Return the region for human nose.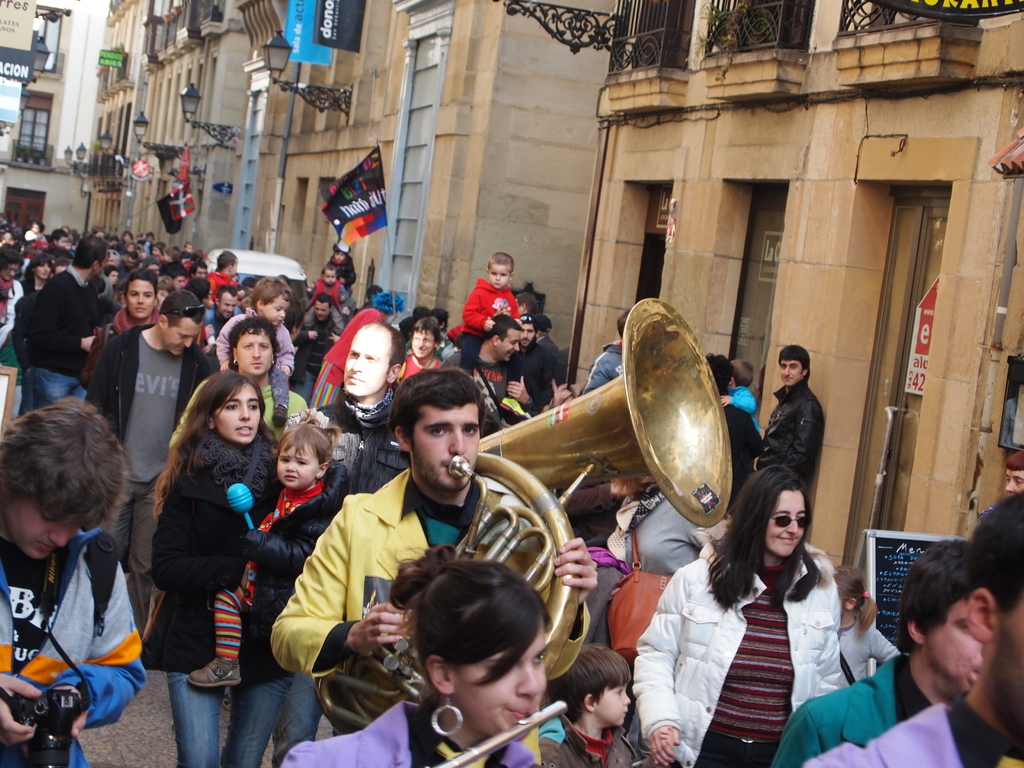
(left=514, top=344, right=522, bottom=352).
